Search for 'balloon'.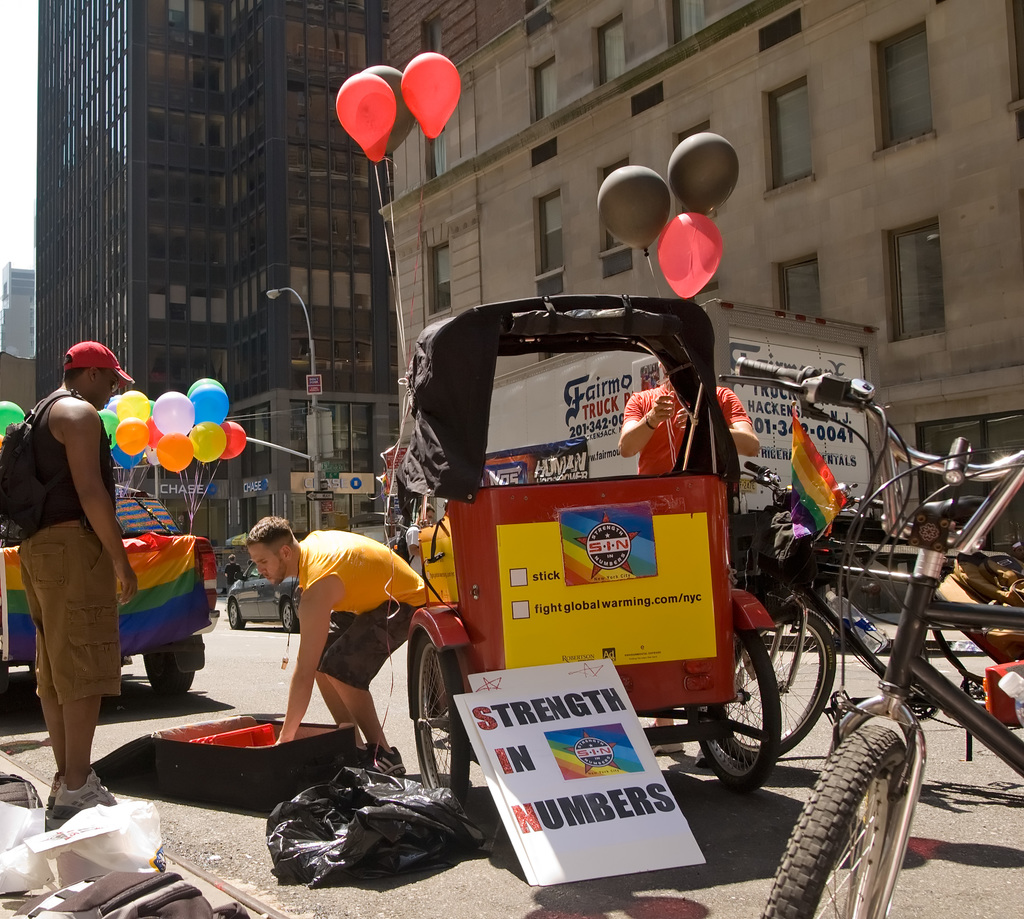
Found at rect(664, 128, 741, 216).
